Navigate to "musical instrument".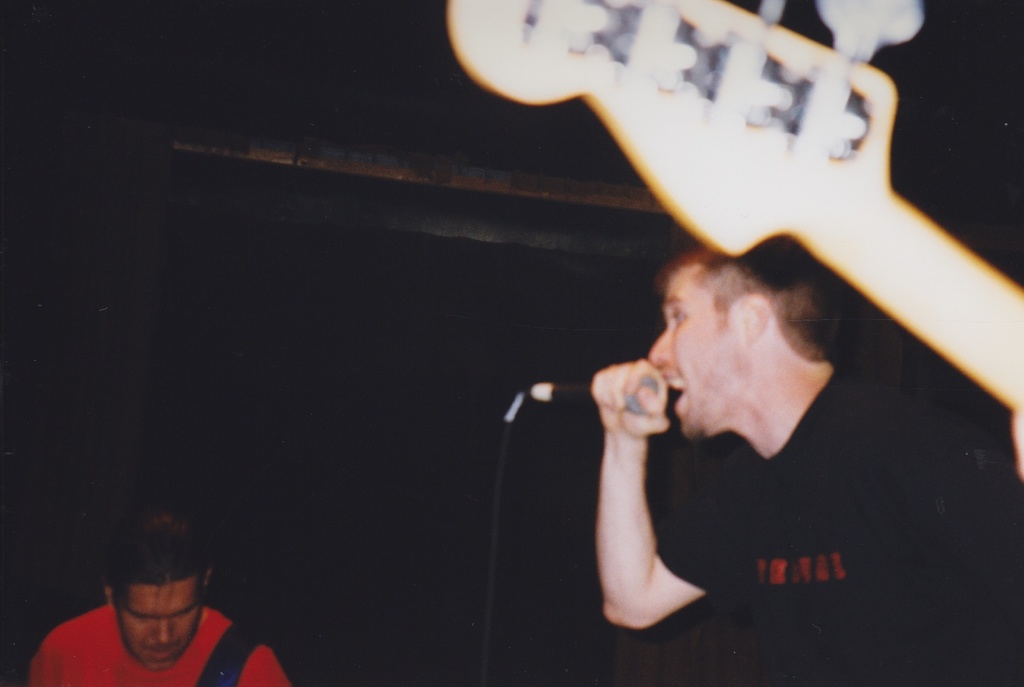
Navigation target: (436,0,1023,481).
